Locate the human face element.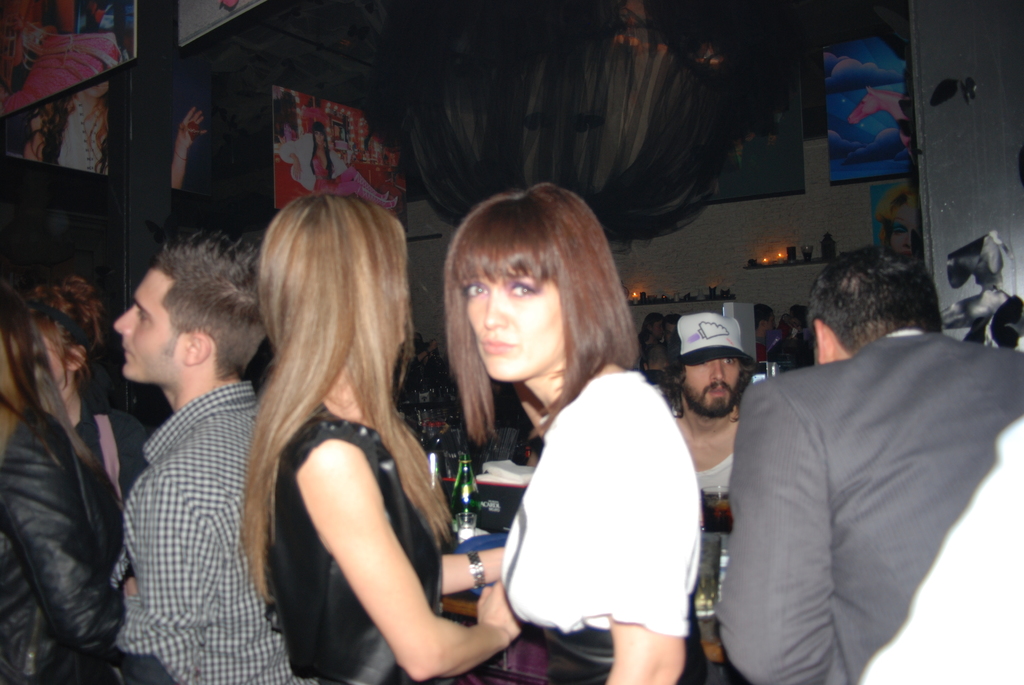
Element bbox: [x1=462, y1=265, x2=568, y2=381].
